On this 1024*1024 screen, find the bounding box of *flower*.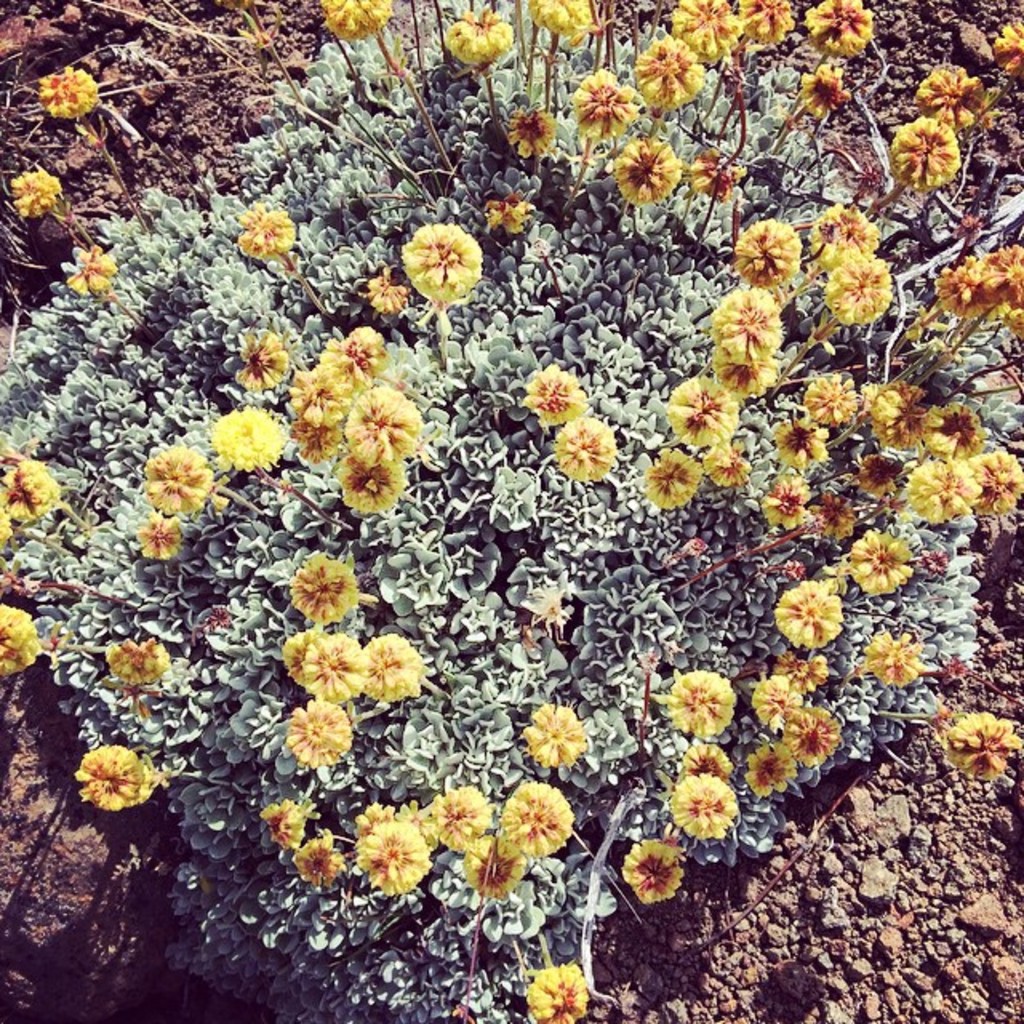
Bounding box: box=[827, 251, 888, 325].
